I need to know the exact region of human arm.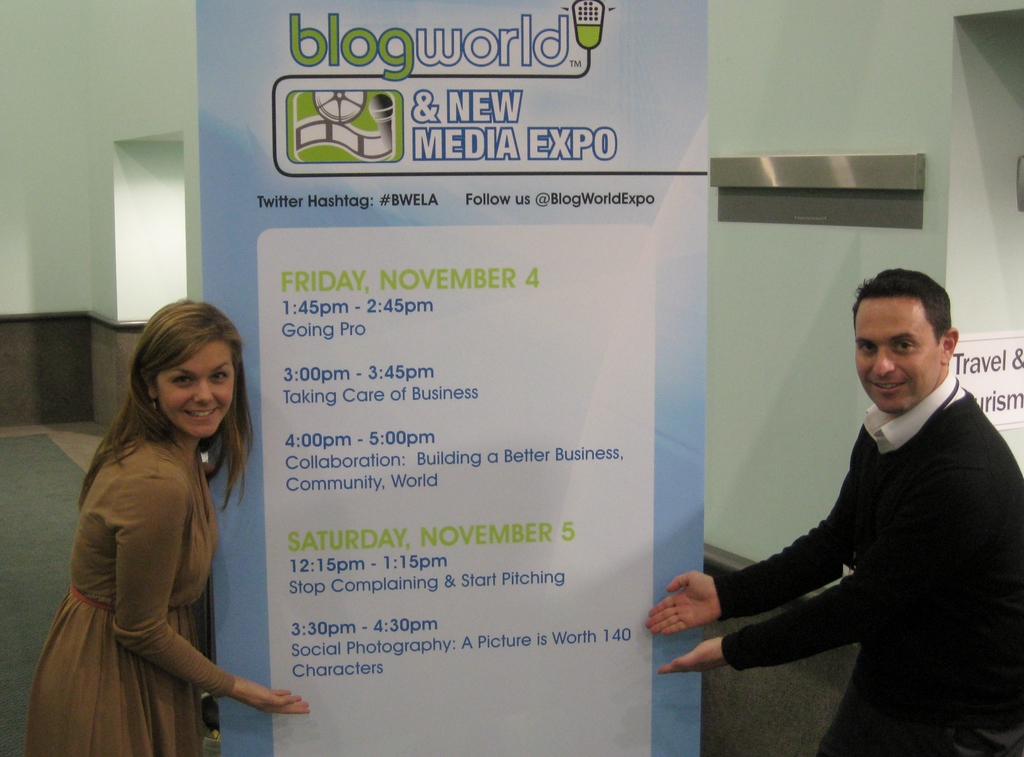
Region: {"left": 94, "top": 478, "right": 270, "bottom": 737}.
